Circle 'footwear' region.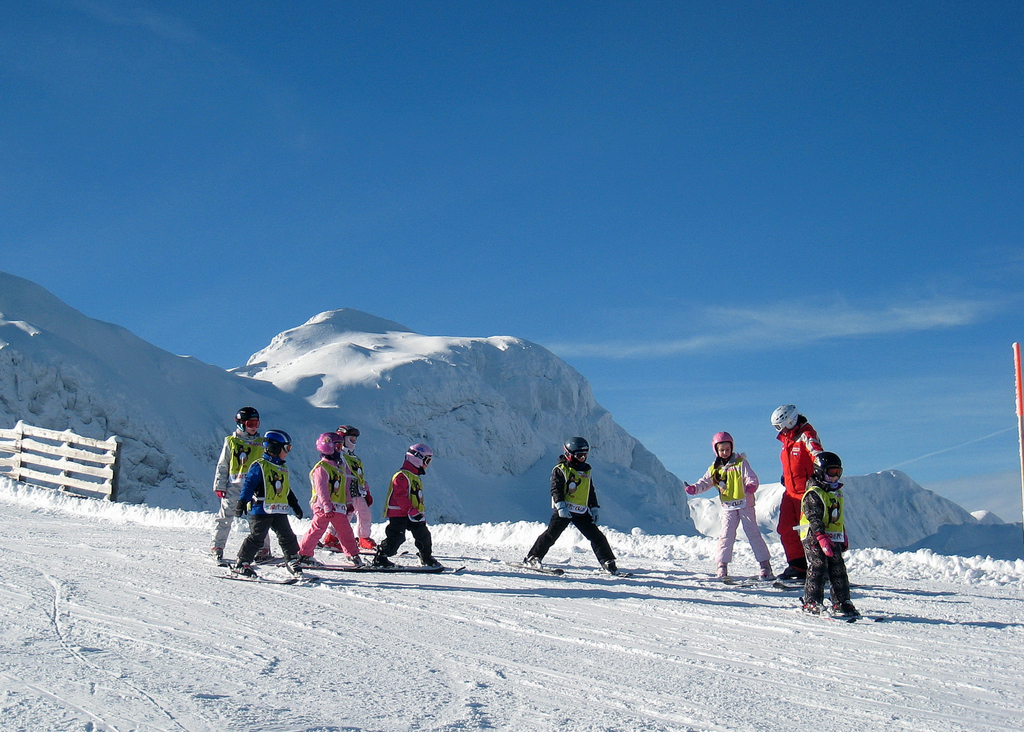
Region: [299, 552, 328, 571].
